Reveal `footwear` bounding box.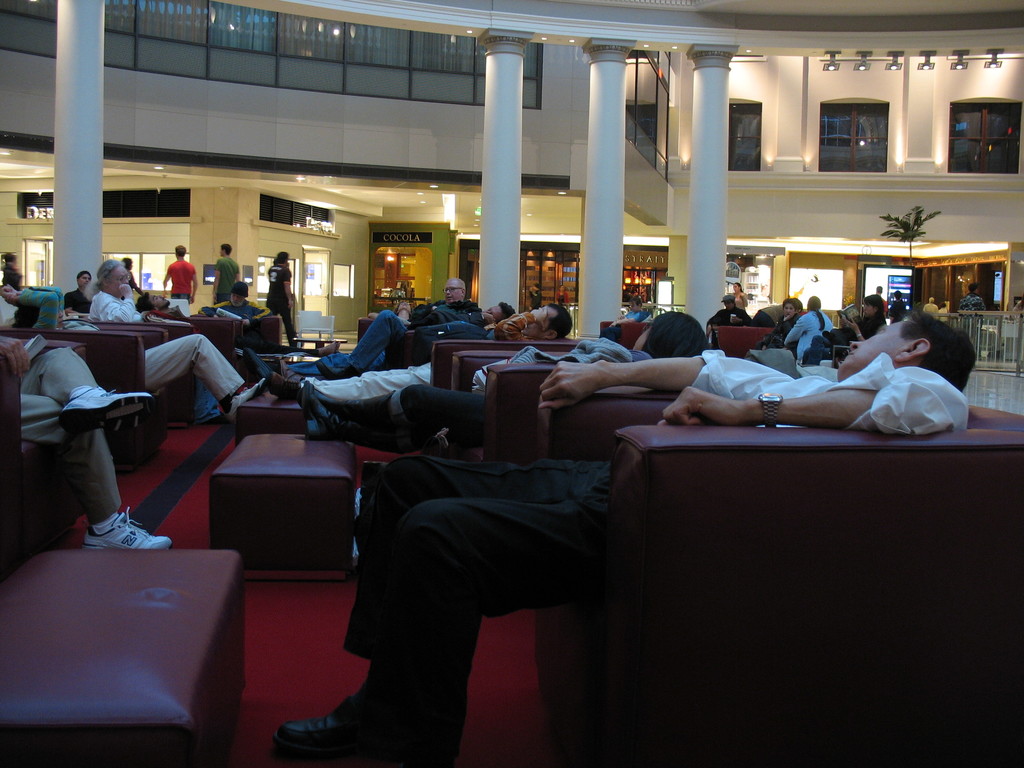
Revealed: (308, 384, 398, 430).
